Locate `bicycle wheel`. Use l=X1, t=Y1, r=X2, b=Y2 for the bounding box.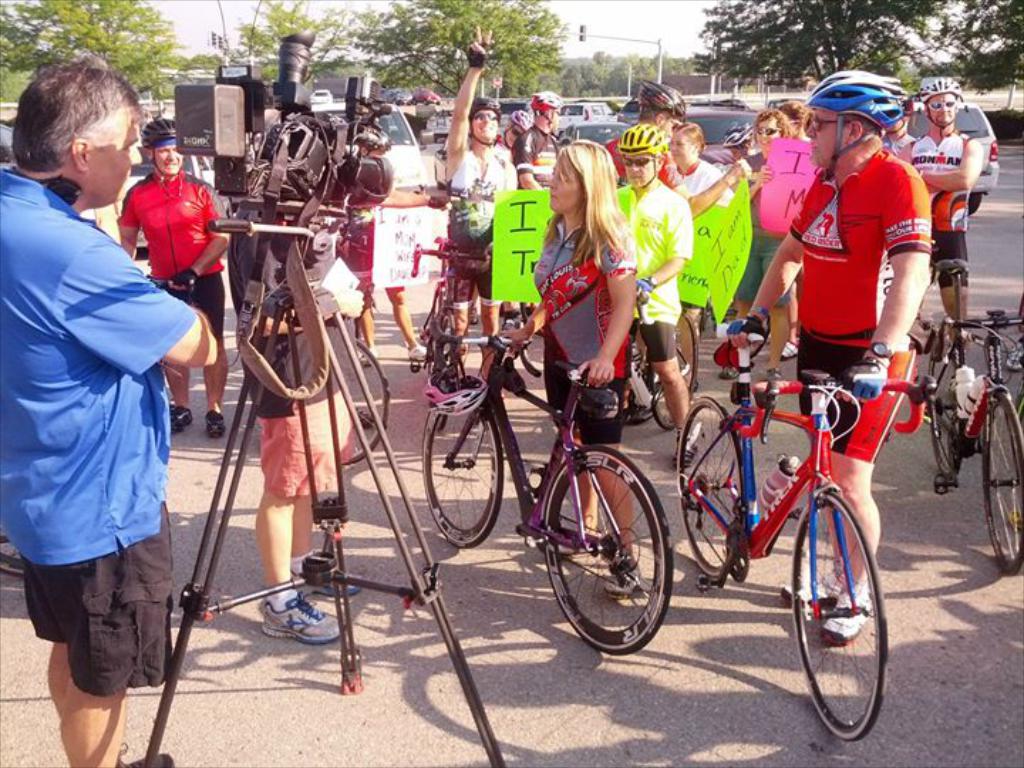
l=980, t=388, r=1023, b=573.
